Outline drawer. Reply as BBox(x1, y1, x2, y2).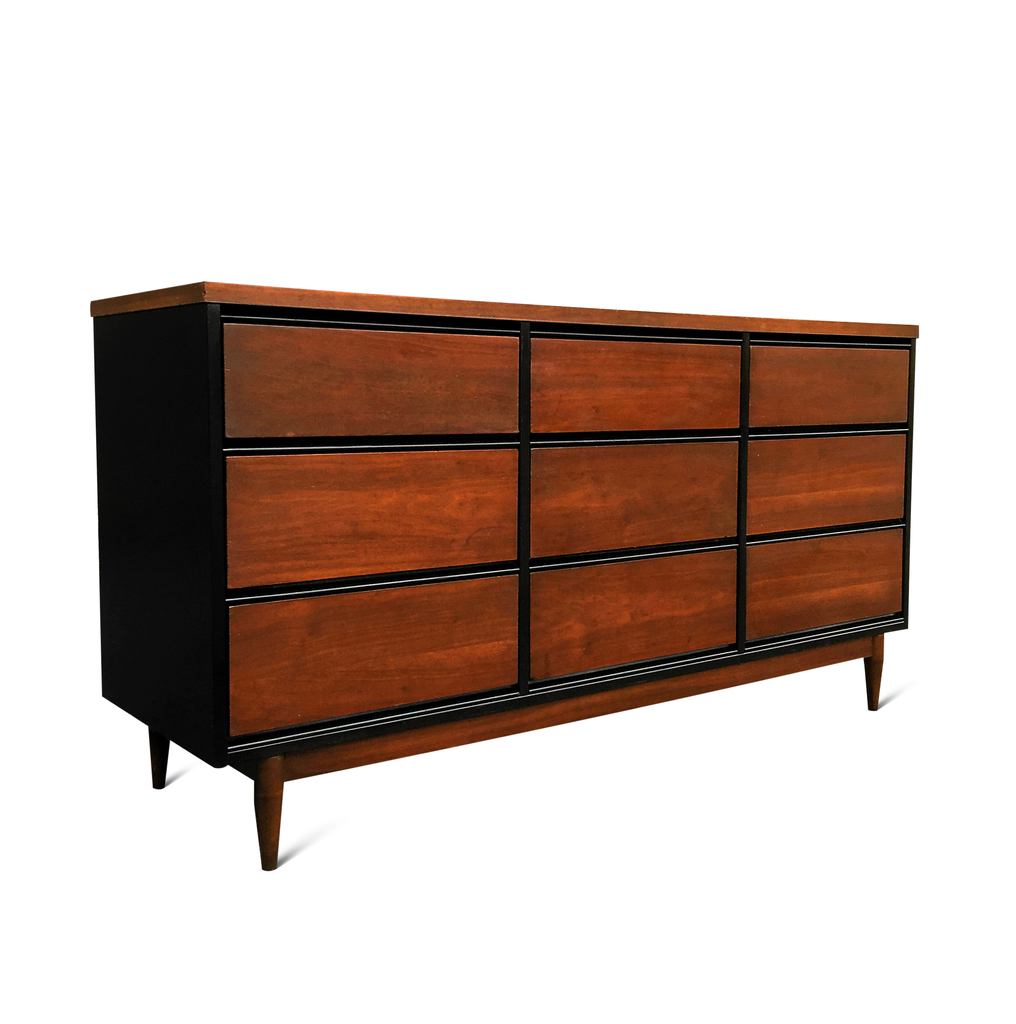
BBox(225, 568, 522, 748).
